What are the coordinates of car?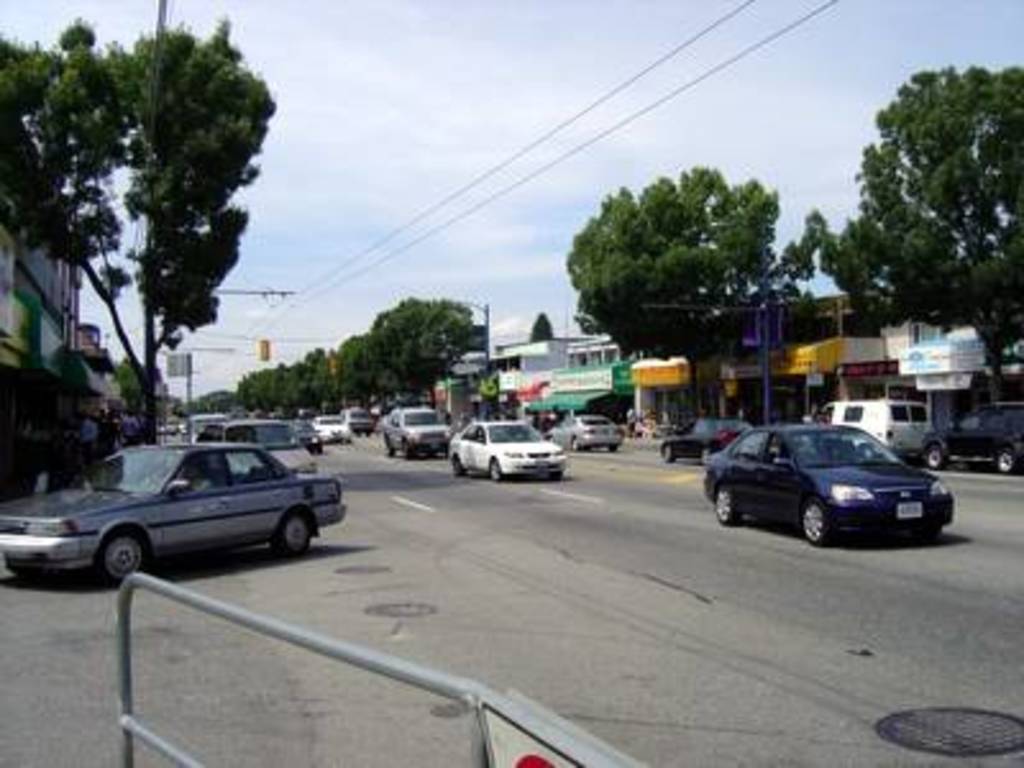
bbox=[154, 412, 230, 445].
